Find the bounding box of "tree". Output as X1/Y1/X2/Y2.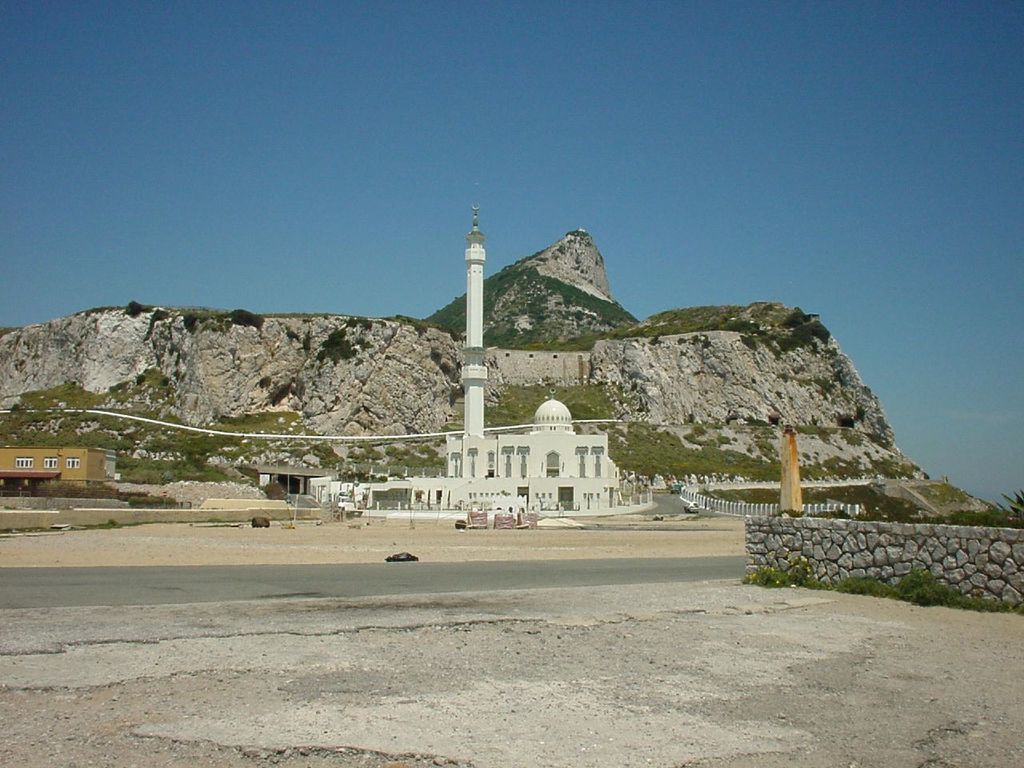
834/414/854/430.
